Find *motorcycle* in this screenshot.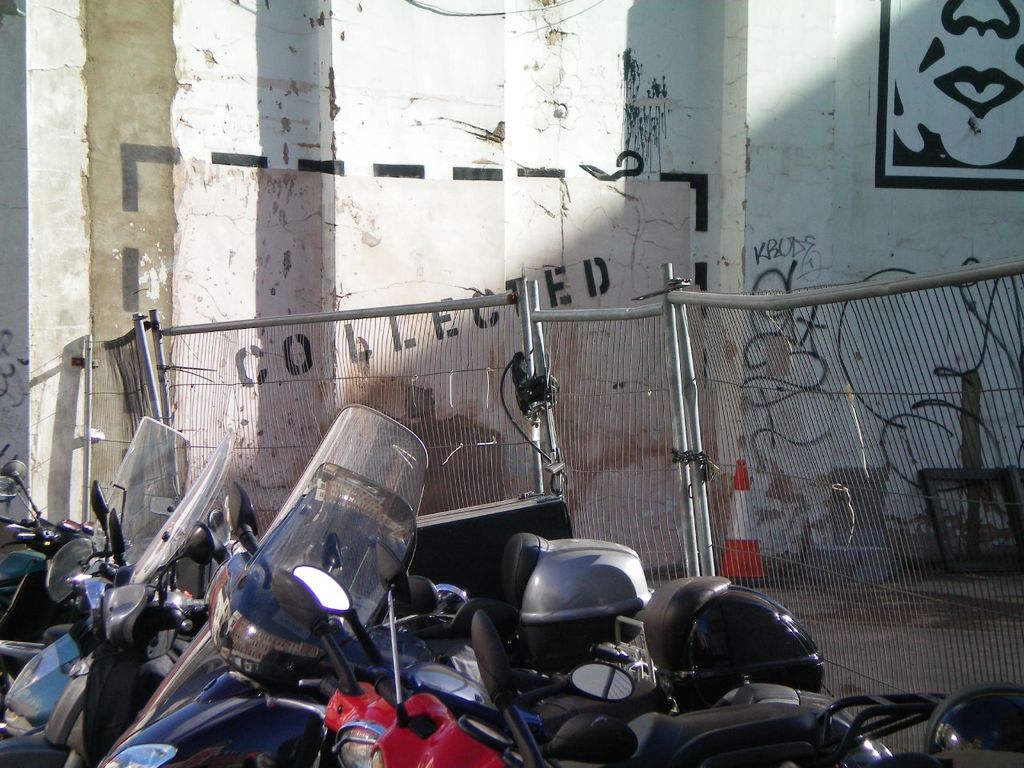
The bounding box for *motorcycle* is <bbox>82, 486, 919, 760</bbox>.
